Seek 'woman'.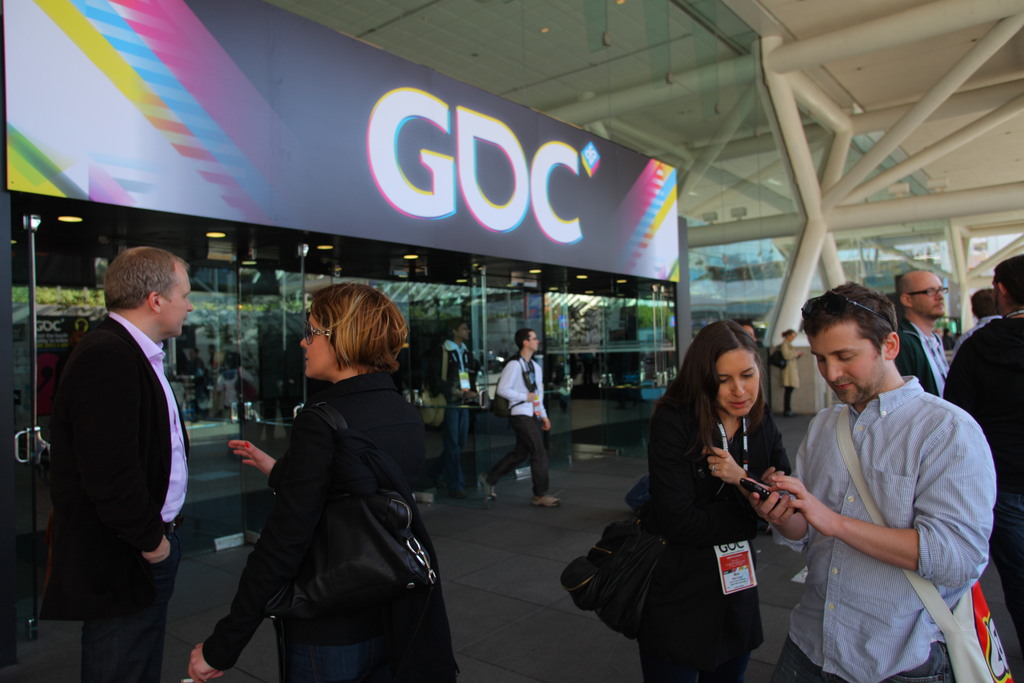
locate(777, 328, 802, 409).
